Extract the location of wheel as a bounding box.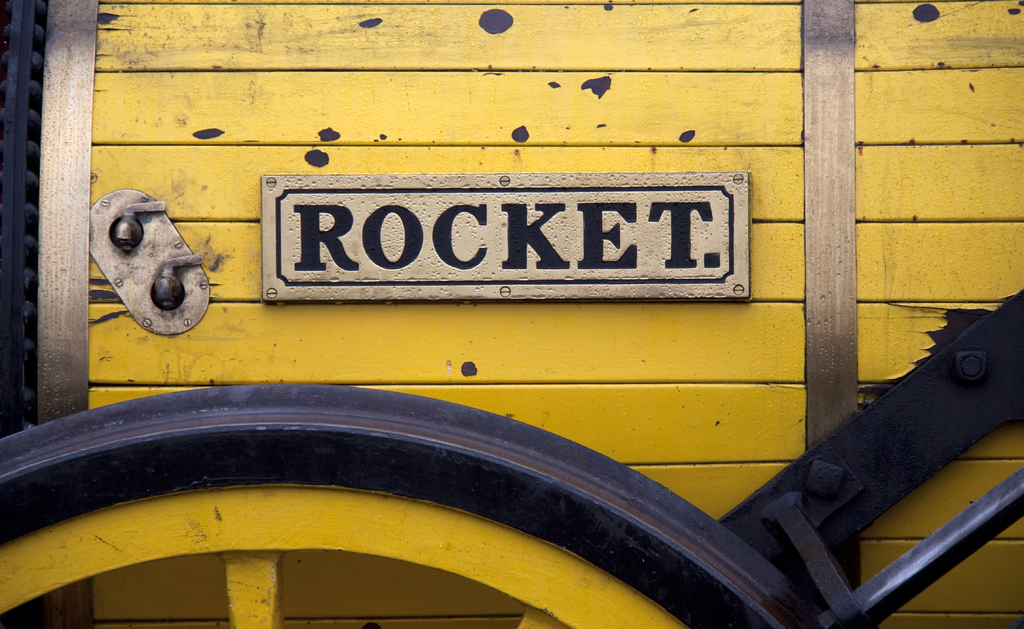
0:386:829:628.
